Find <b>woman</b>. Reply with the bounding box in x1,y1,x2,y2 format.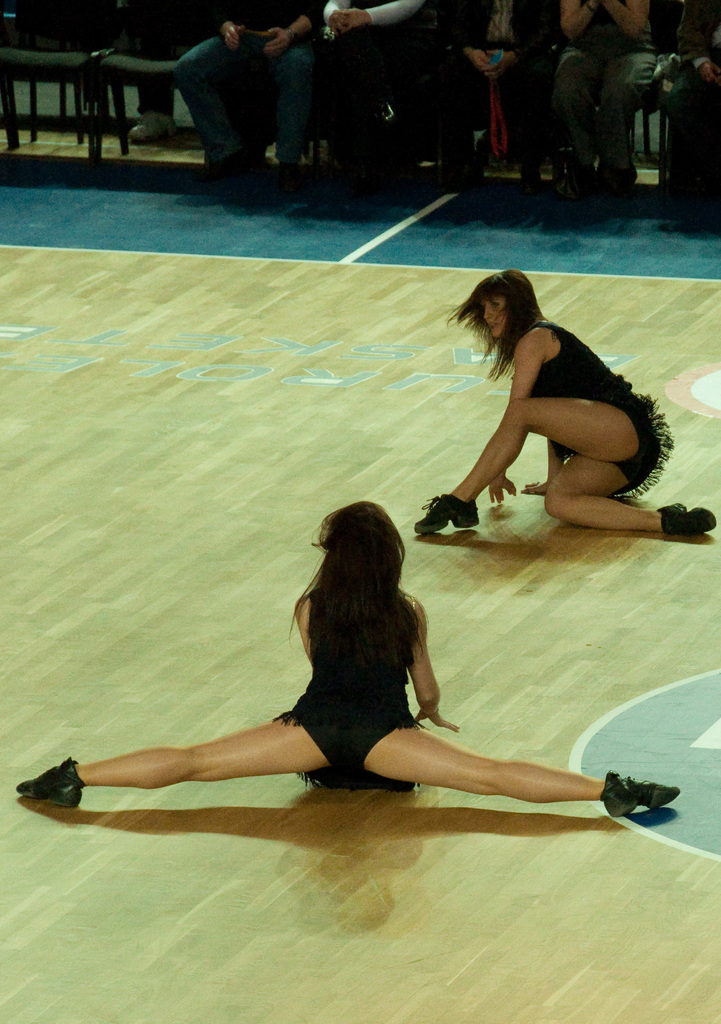
555,0,665,199.
